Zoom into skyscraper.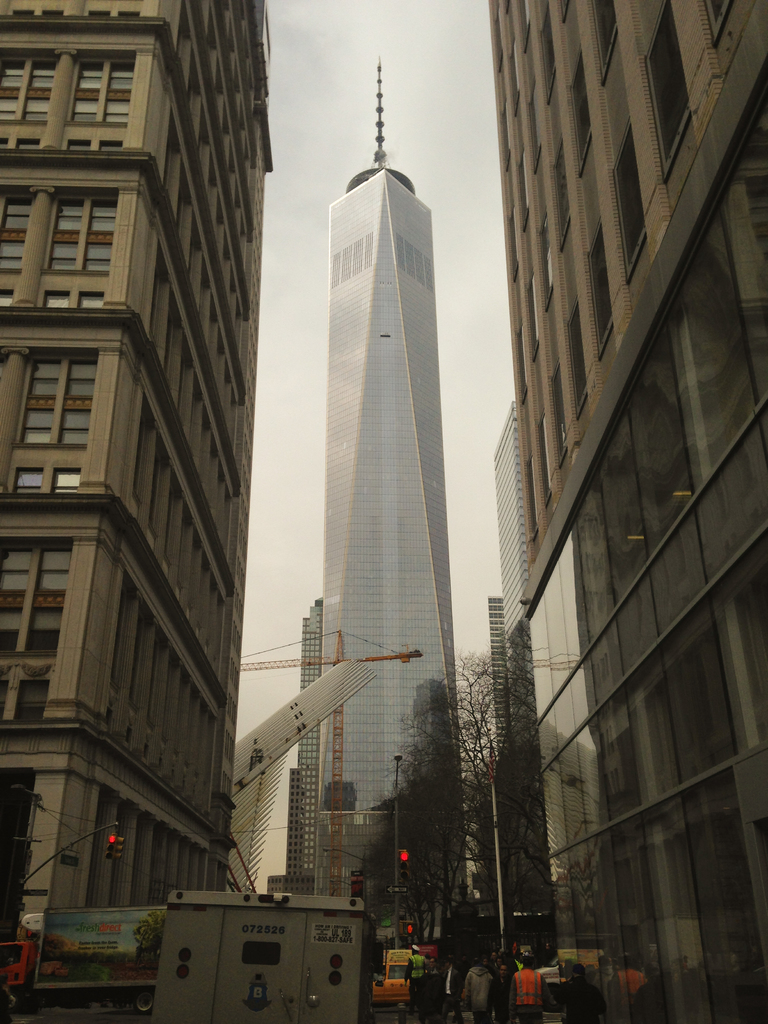
Zoom target: bbox=(311, 65, 465, 899).
